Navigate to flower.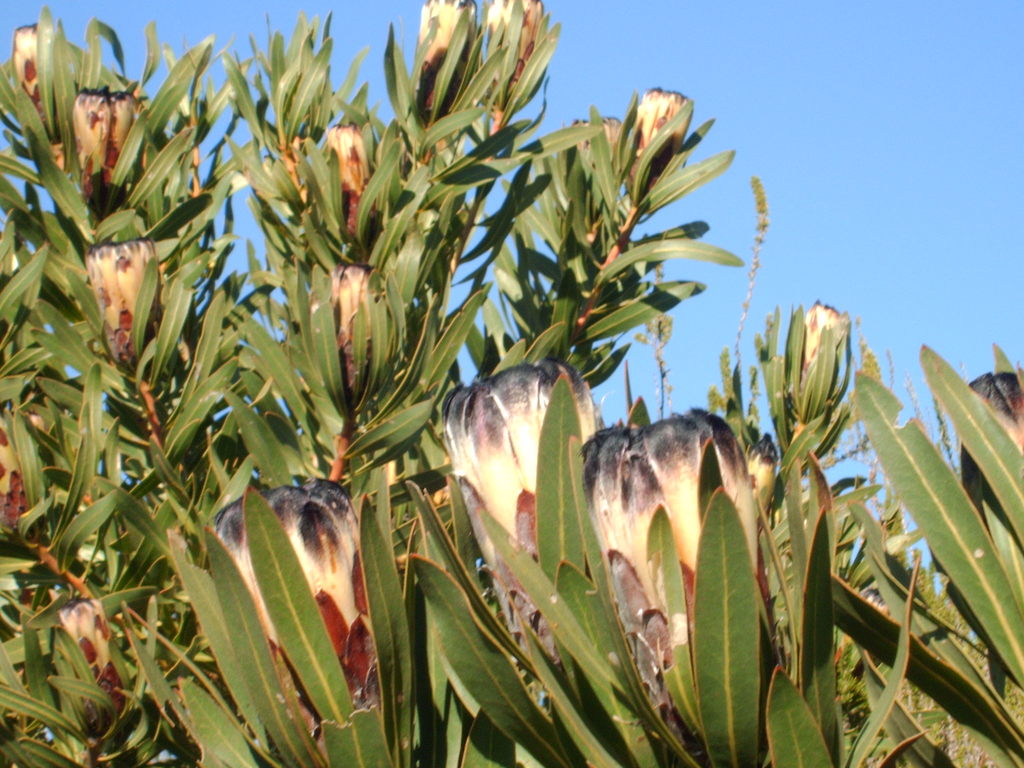
Navigation target: (left=485, top=0, right=547, bottom=90).
